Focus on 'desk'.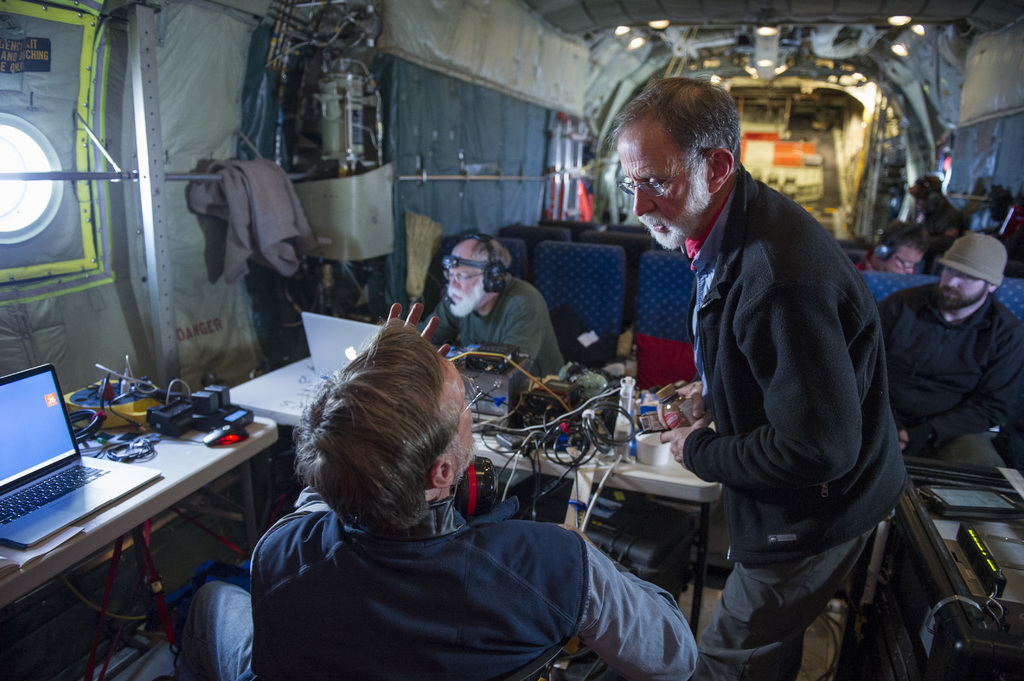
Focused at region(0, 372, 287, 657).
